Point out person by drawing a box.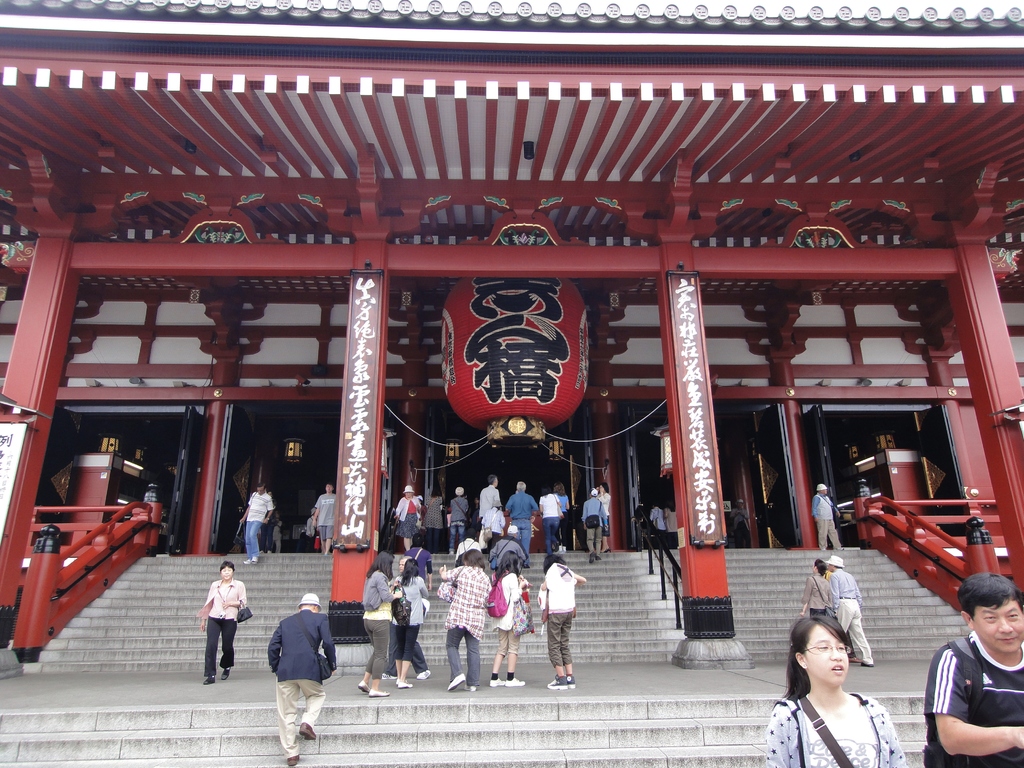
box=[811, 483, 842, 549].
